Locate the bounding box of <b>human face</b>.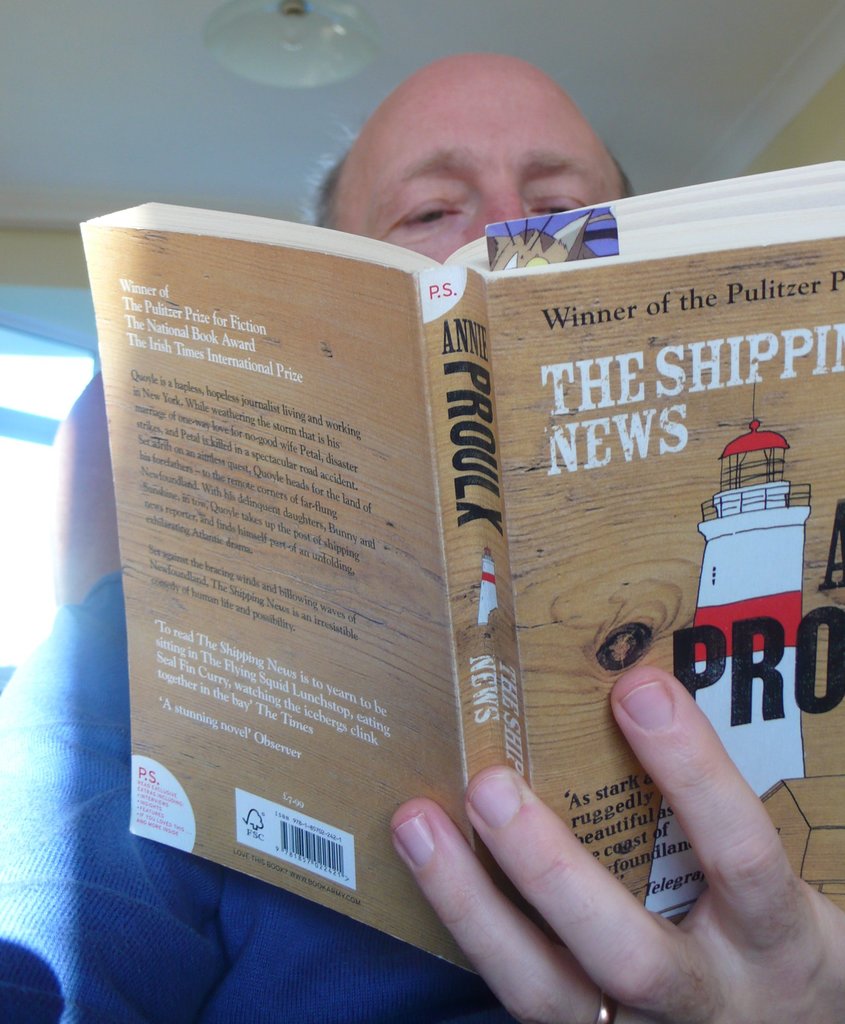
Bounding box: 332 86 615 270.
